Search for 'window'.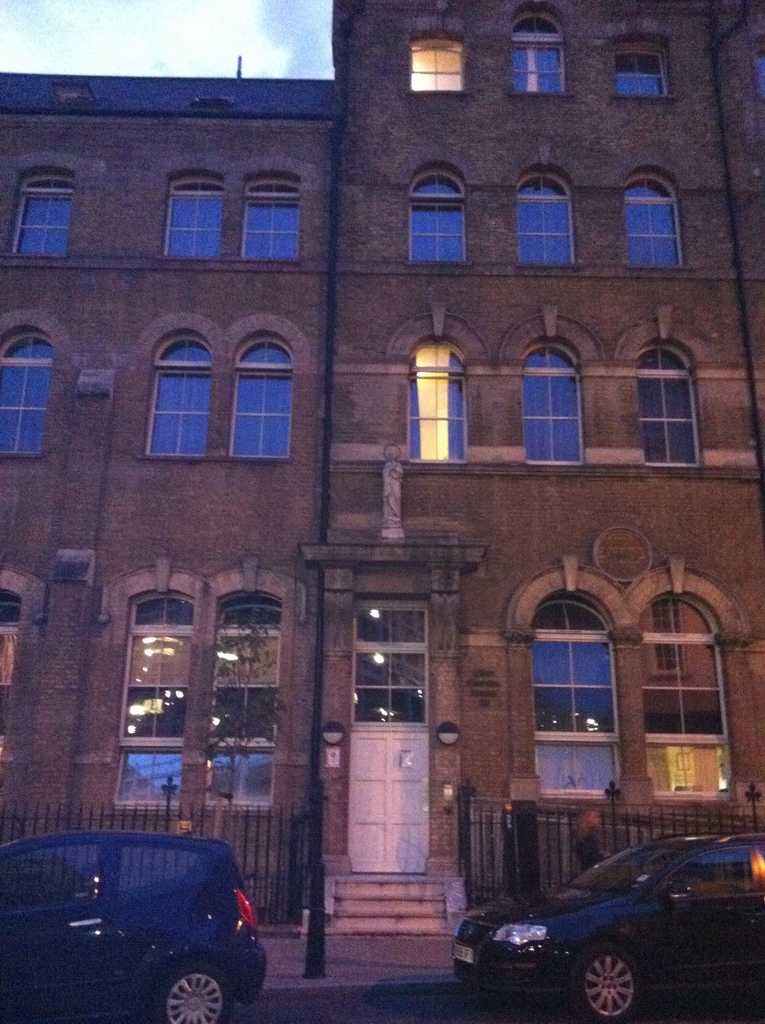
Found at select_region(613, 32, 676, 95).
